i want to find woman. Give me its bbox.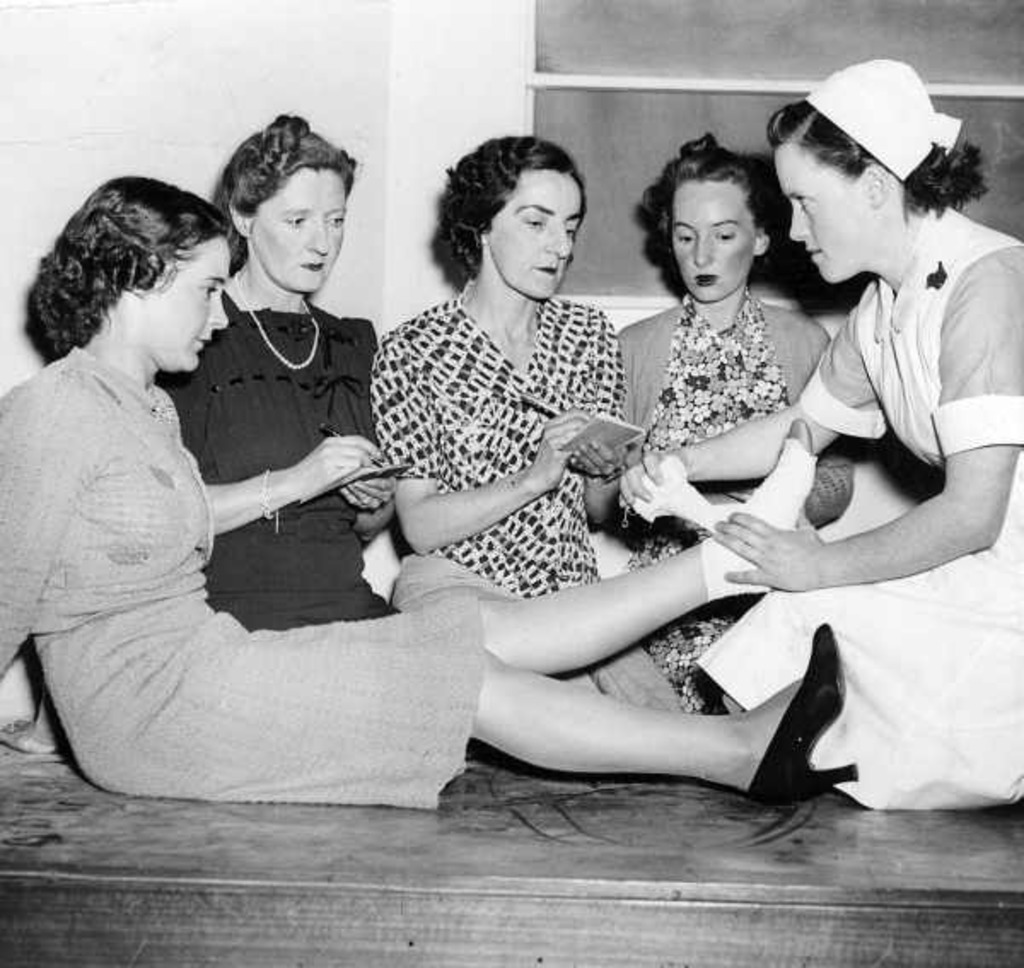
bbox=[374, 123, 667, 702].
